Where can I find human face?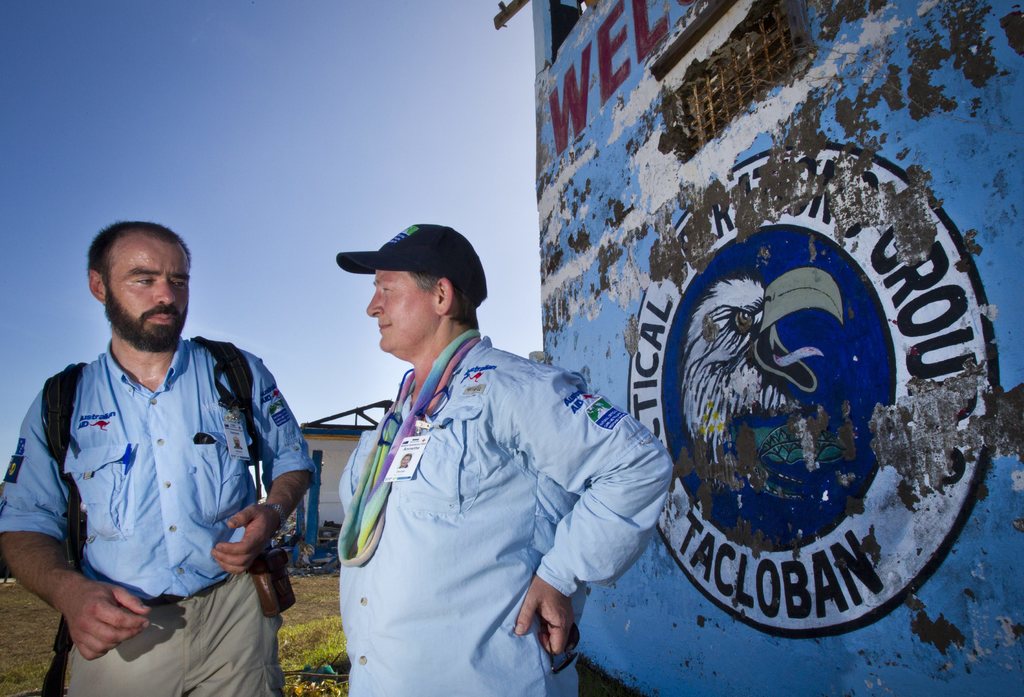
You can find it at l=108, t=239, r=191, b=342.
